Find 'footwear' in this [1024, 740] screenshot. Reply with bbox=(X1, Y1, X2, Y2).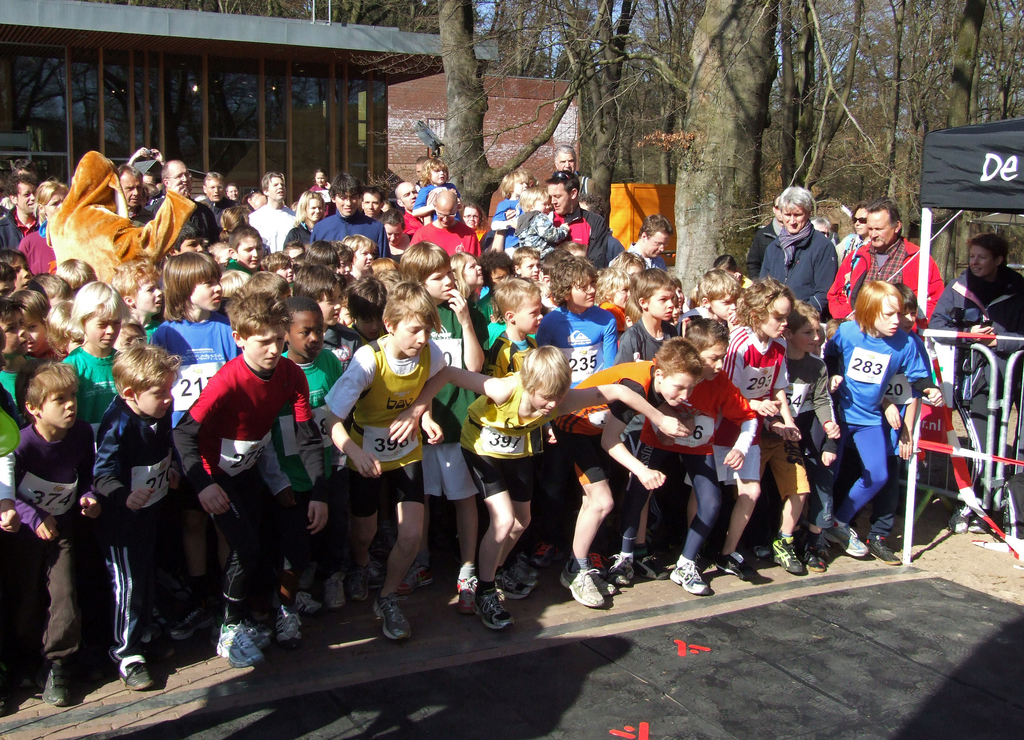
bbox=(559, 561, 610, 611).
